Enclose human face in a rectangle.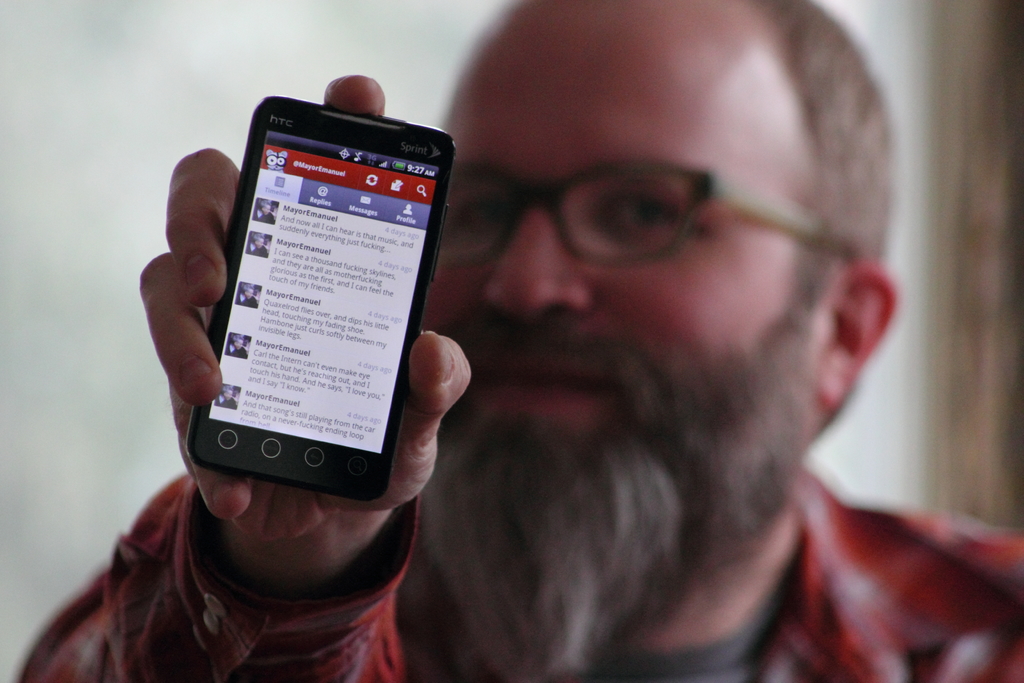
bbox=[417, 0, 838, 568].
